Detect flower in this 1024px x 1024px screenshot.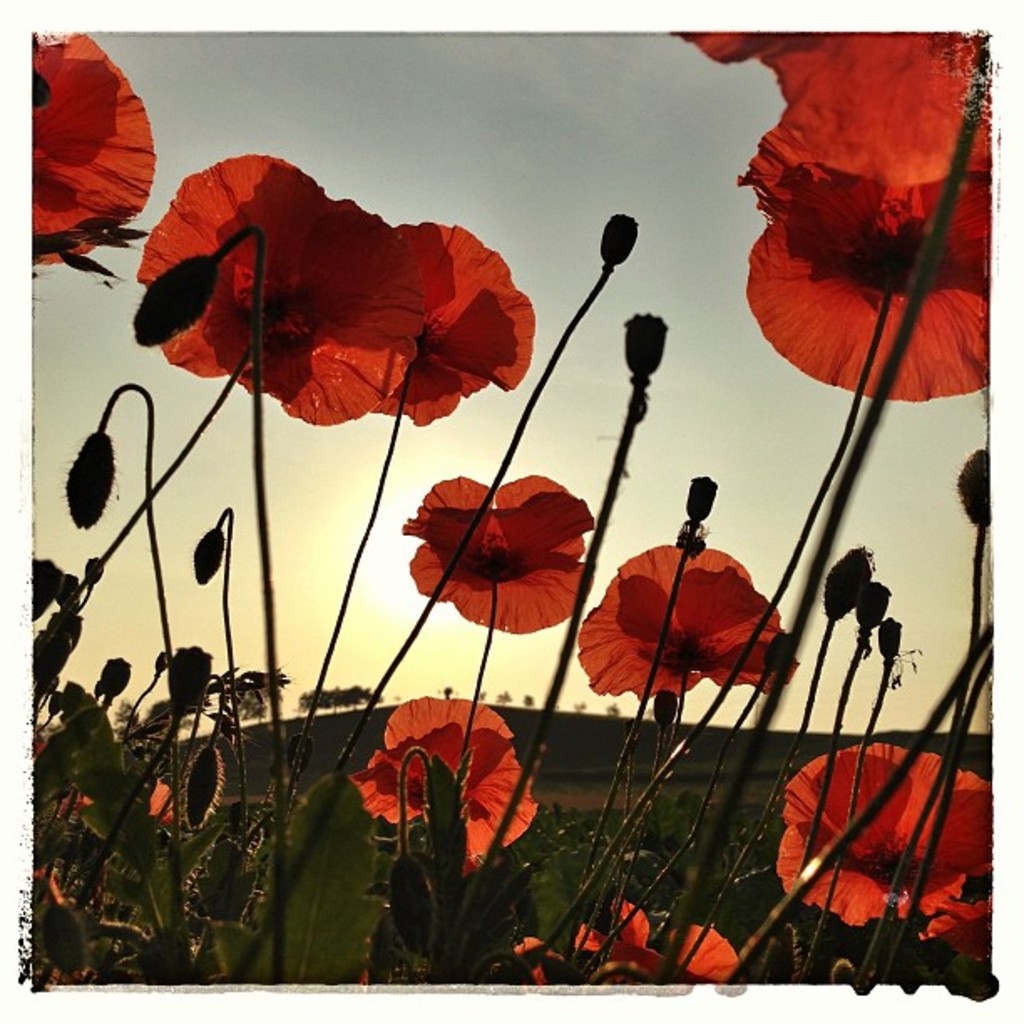
Detection: BBox(778, 736, 1011, 940).
